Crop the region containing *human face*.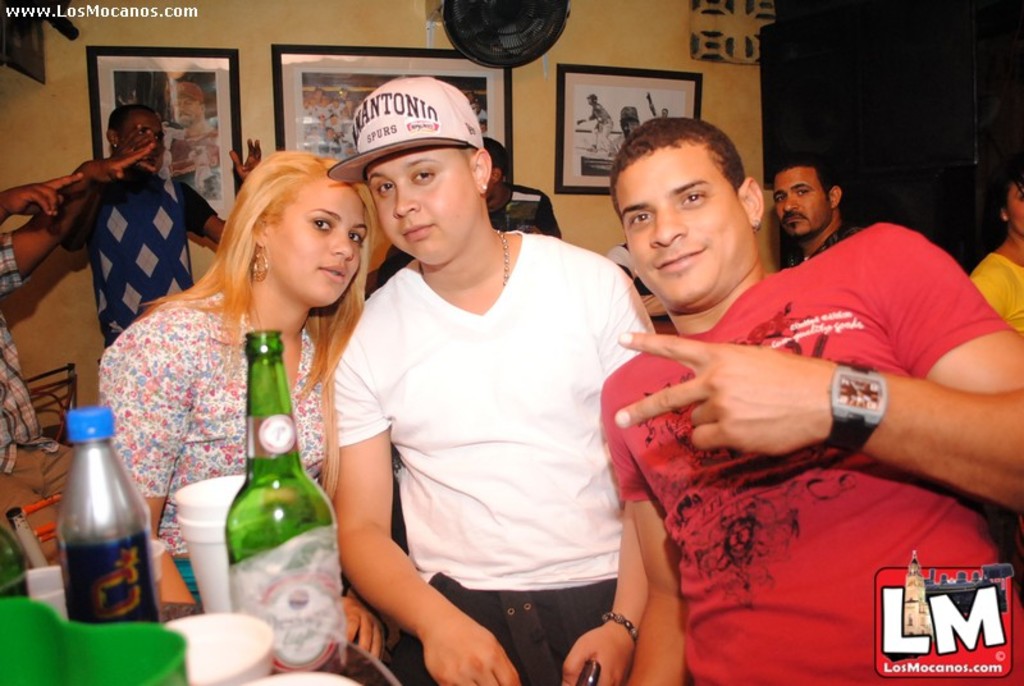
Crop region: bbox(275, 183, 367, 308).
